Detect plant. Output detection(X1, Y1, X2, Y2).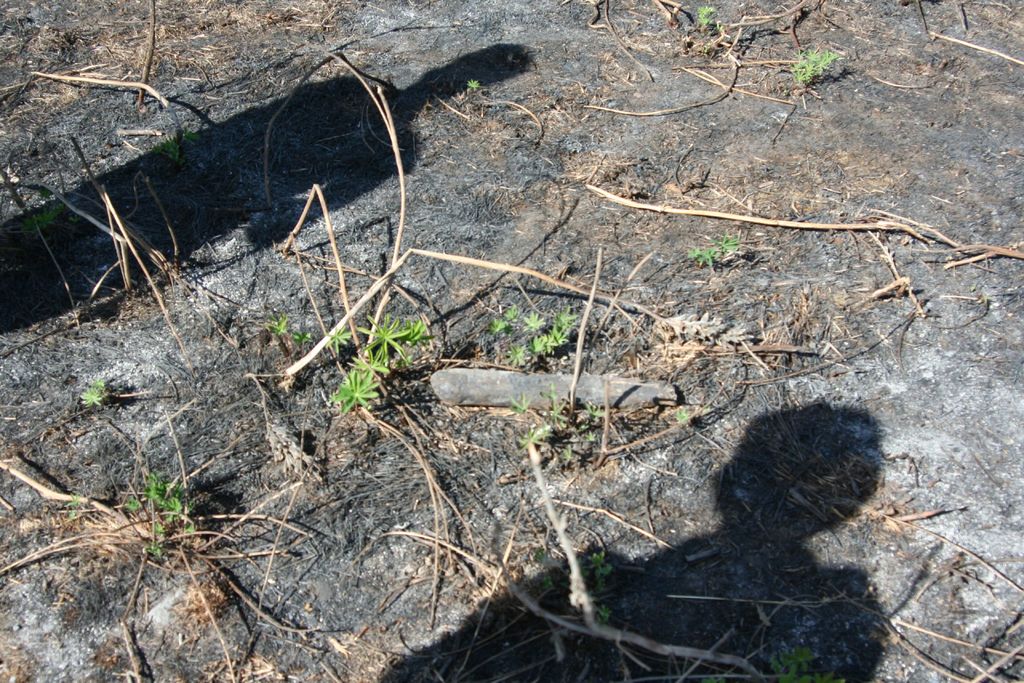
detection(538, 547, 570, 588).
